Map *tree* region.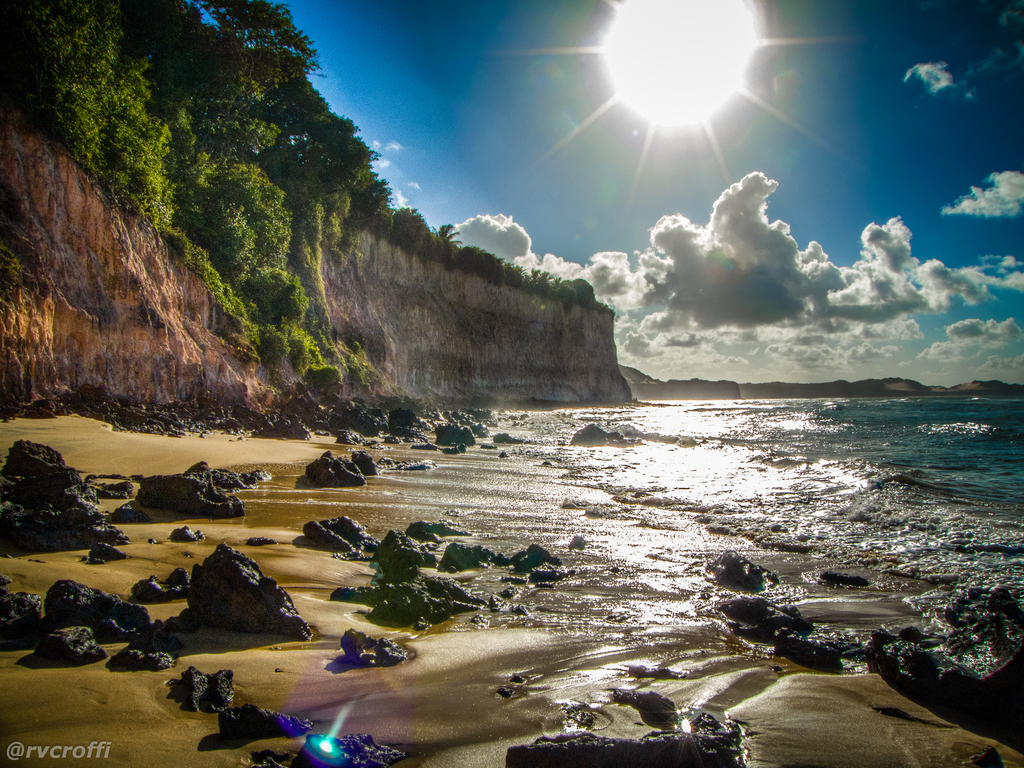
Mapped to select_region(426, 218, 468, 264).
